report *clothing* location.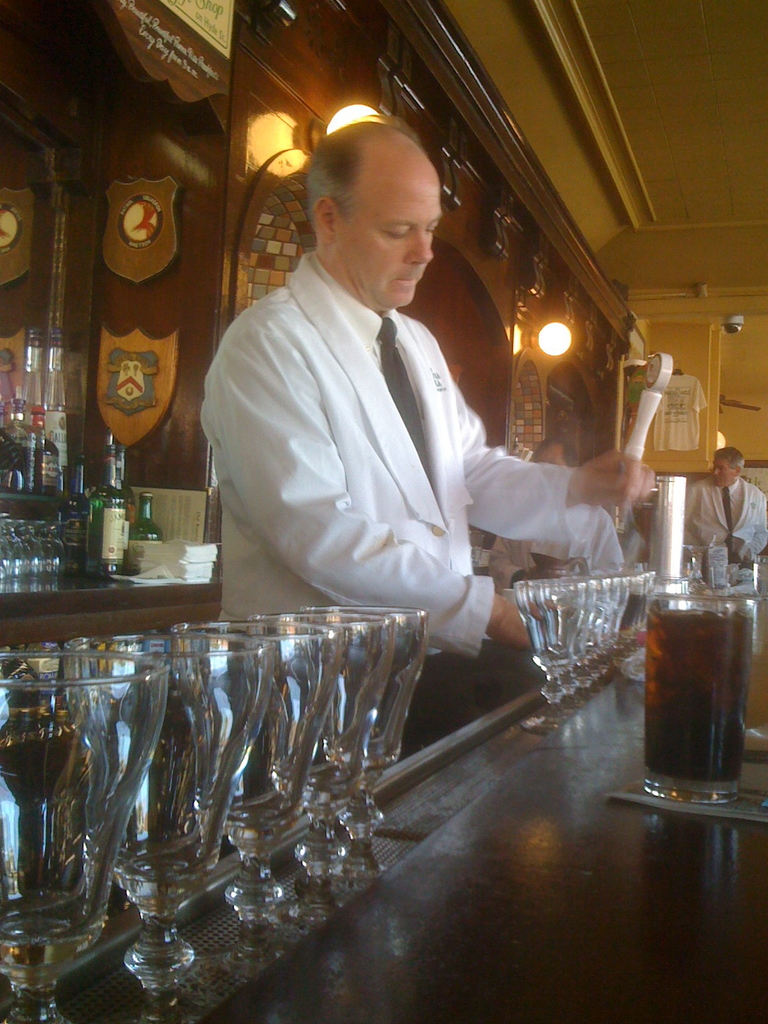
Report: l=202, t=250, r=578, b=666.
